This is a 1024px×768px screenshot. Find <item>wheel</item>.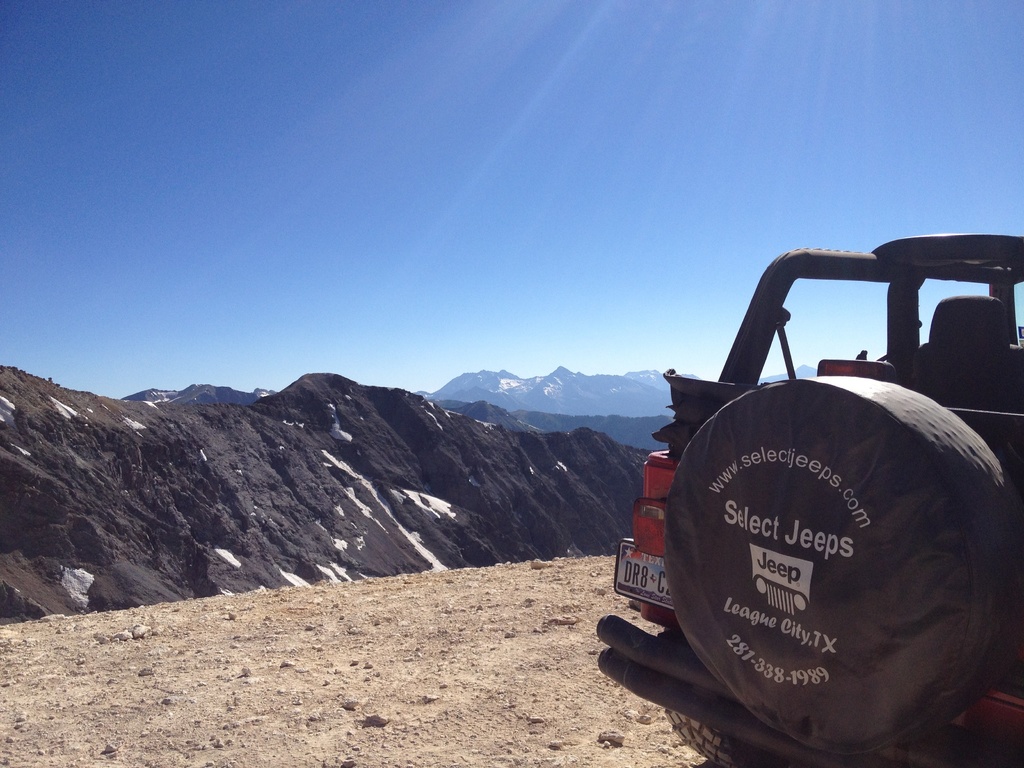
Bounding box: 660 381 1023 760.
